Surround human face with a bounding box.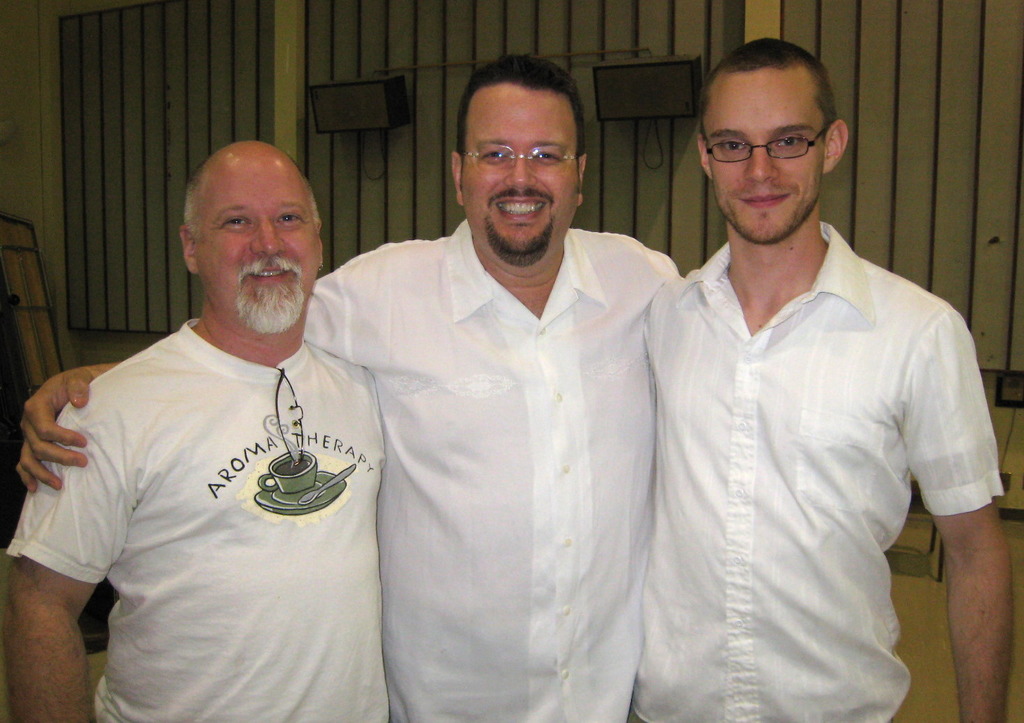
rect(196, 152, 316, 316).
